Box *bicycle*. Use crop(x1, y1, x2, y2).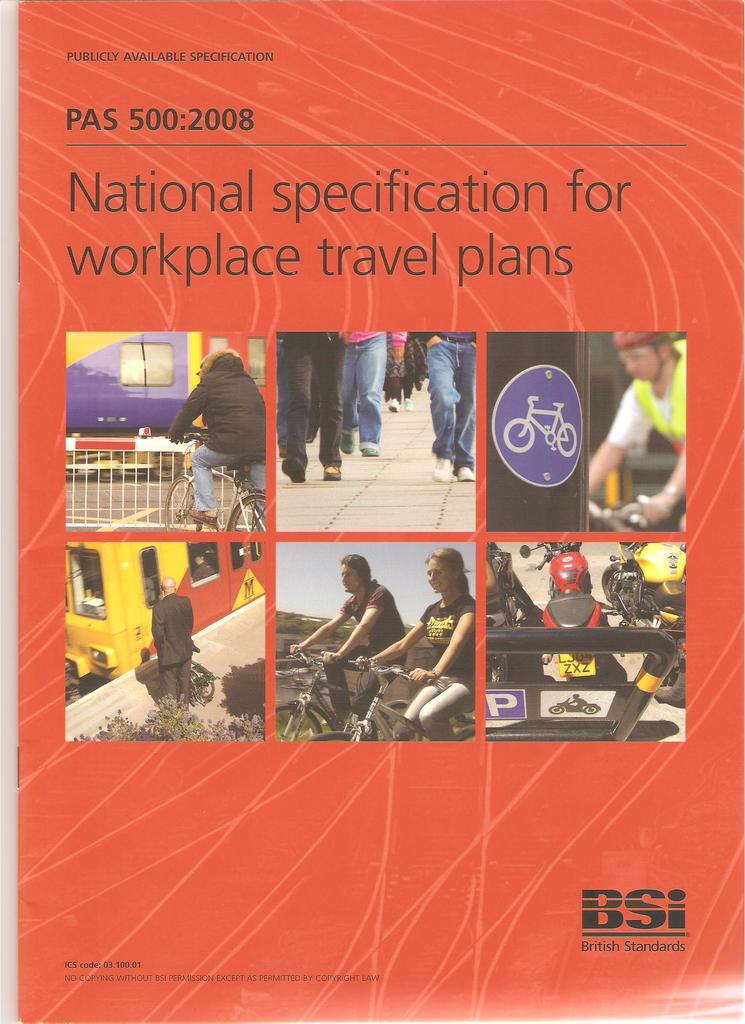
crop(502, 397, 576, 460).
